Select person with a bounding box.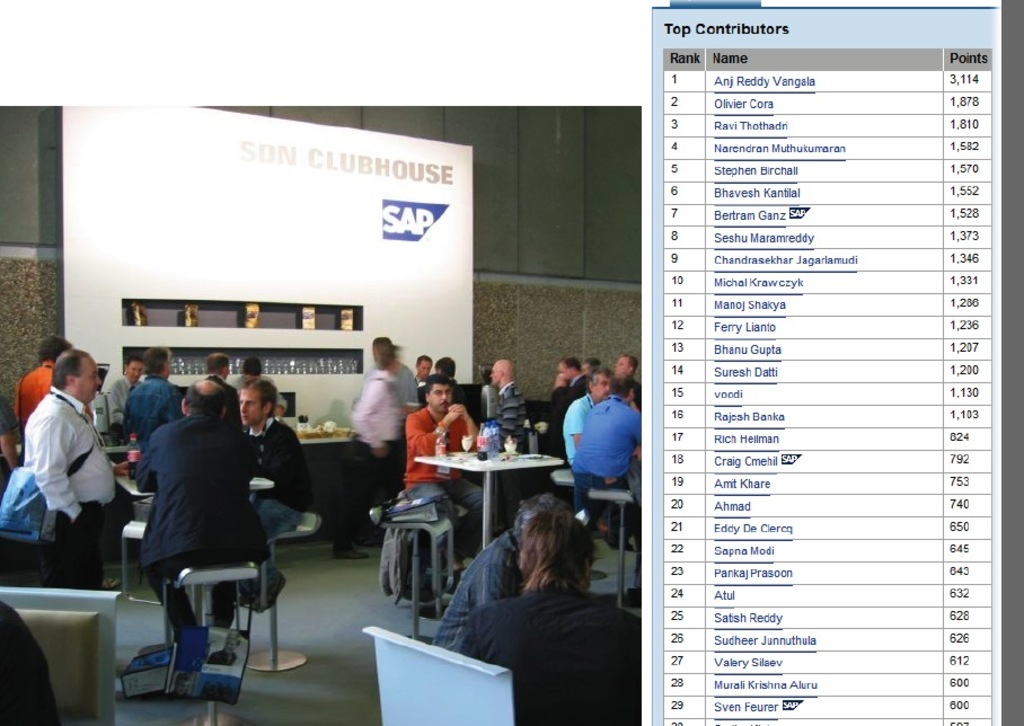
box(17, 334, 108, 625).
